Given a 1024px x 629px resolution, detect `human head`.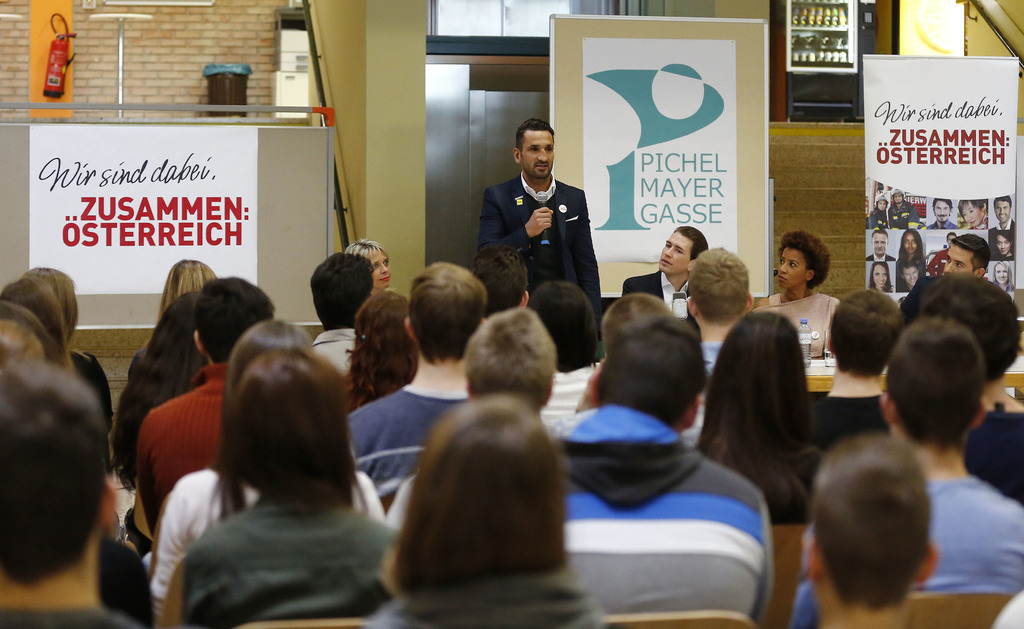
rect(207, 317, 313, 526).
